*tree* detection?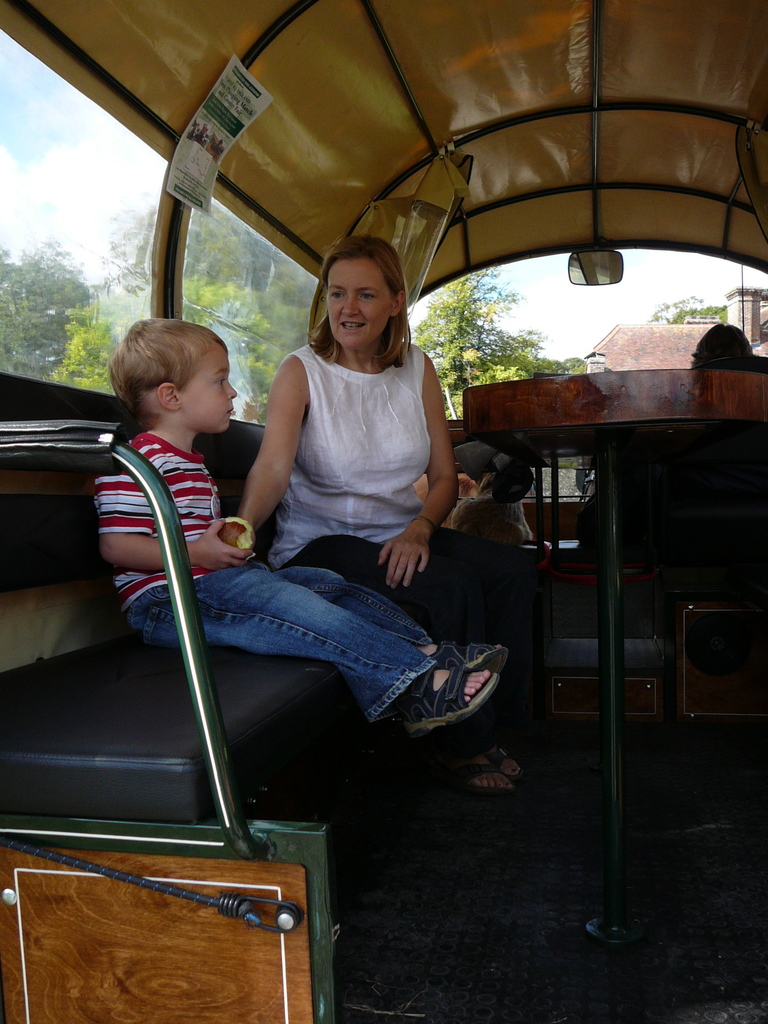
box(51, 315, 132, 385)
